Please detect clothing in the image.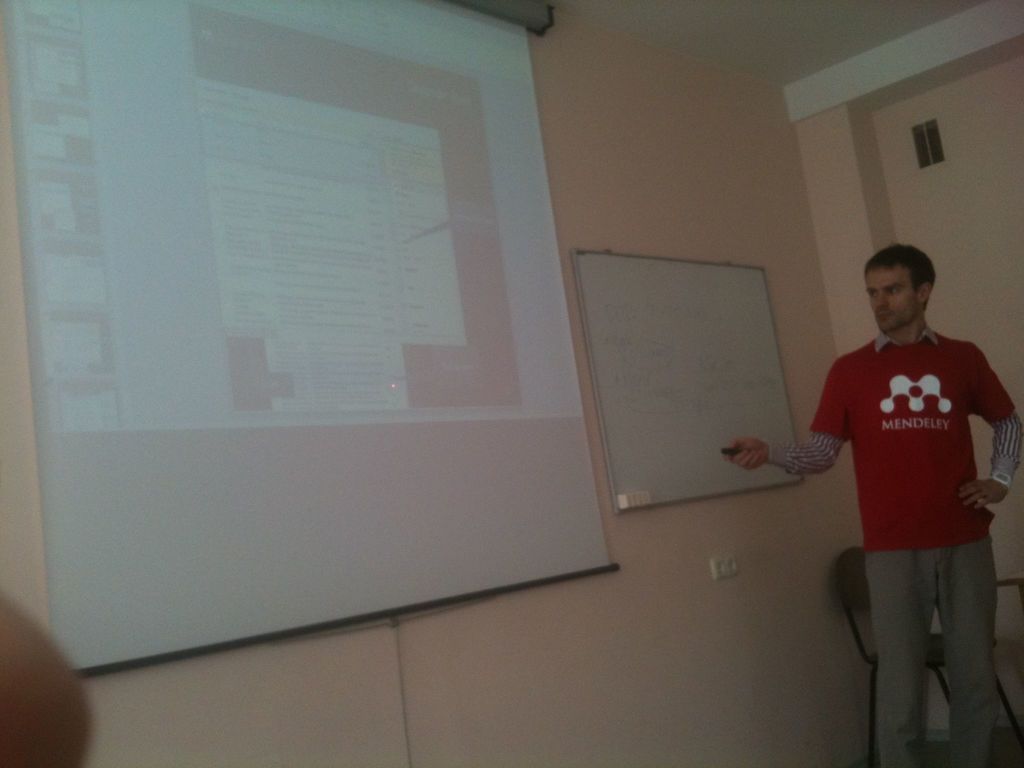
pyautogui.locateOnScreen(865, 548, 1005, 767).
